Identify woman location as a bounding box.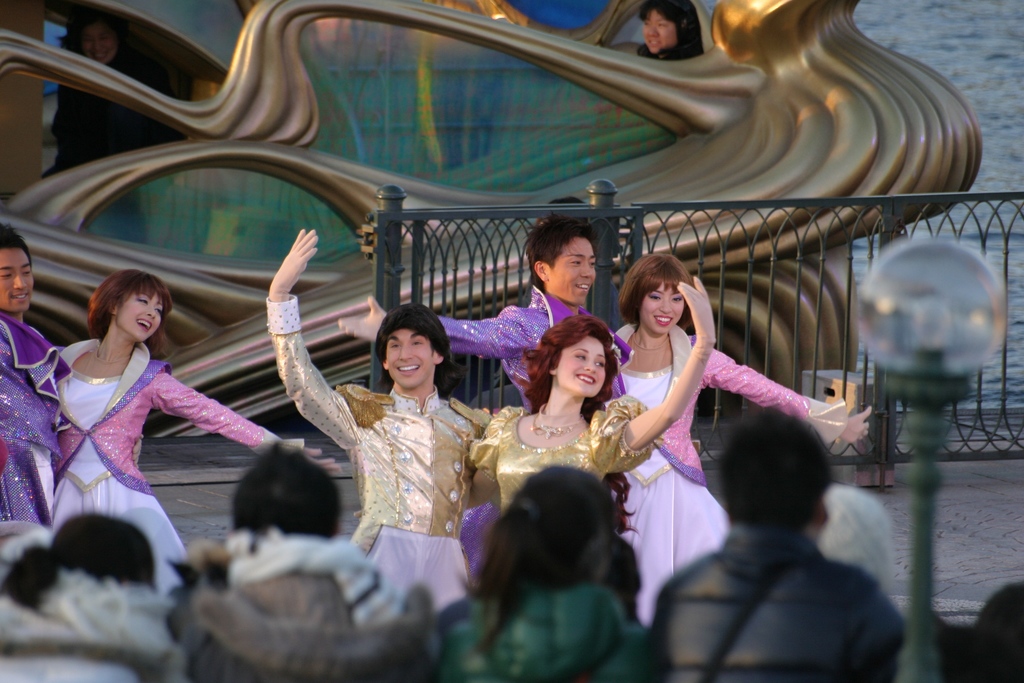
l=467, t=272, r=713, b=517.
